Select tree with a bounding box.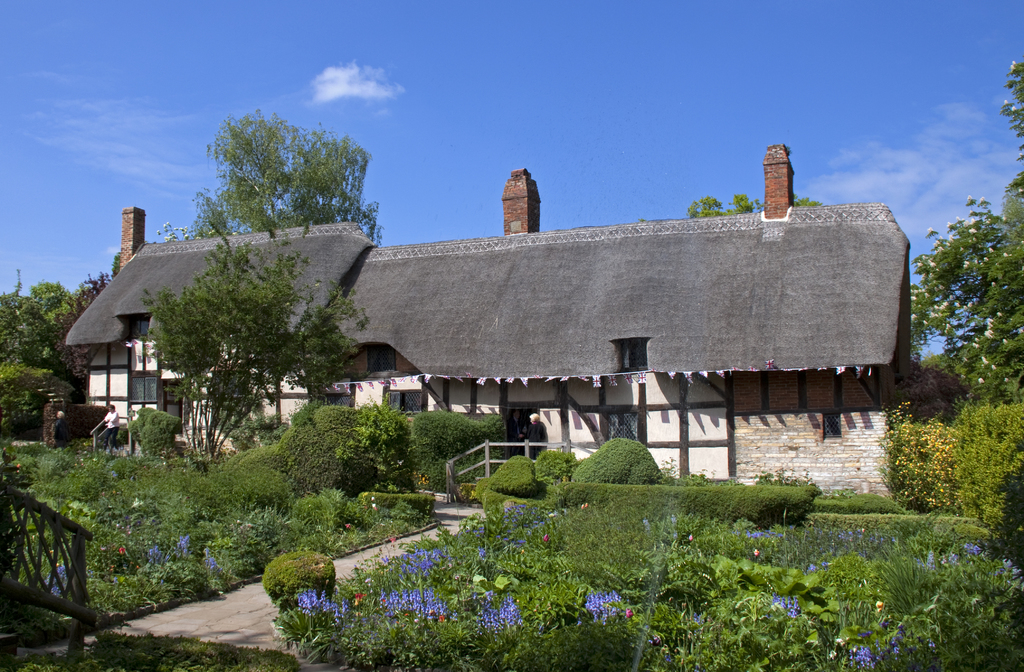
BBox(148, 236, 359, 468).
